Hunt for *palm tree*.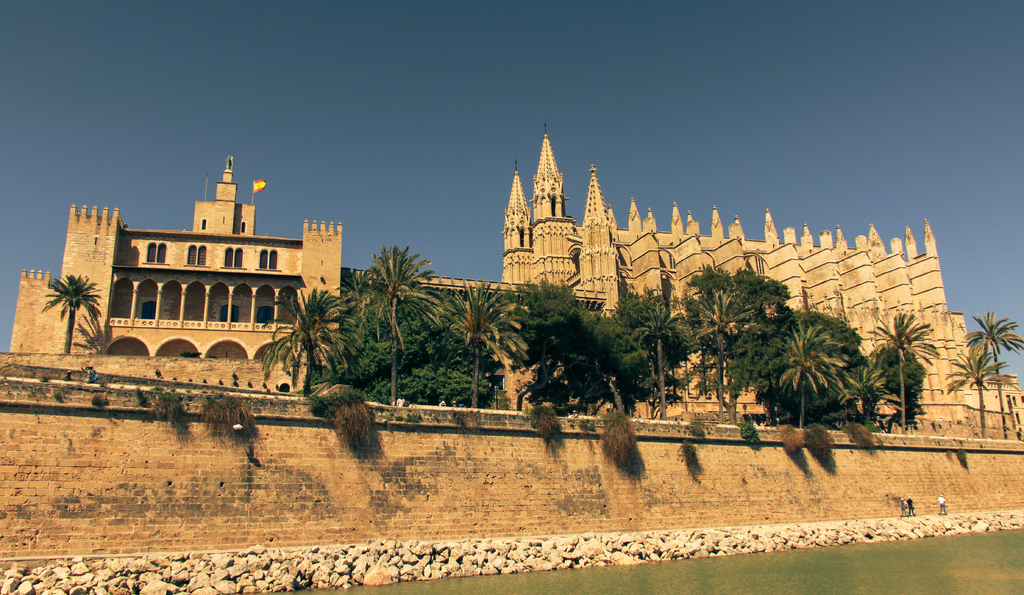
Hunted down at bbox(364, 244, 413, 430).
